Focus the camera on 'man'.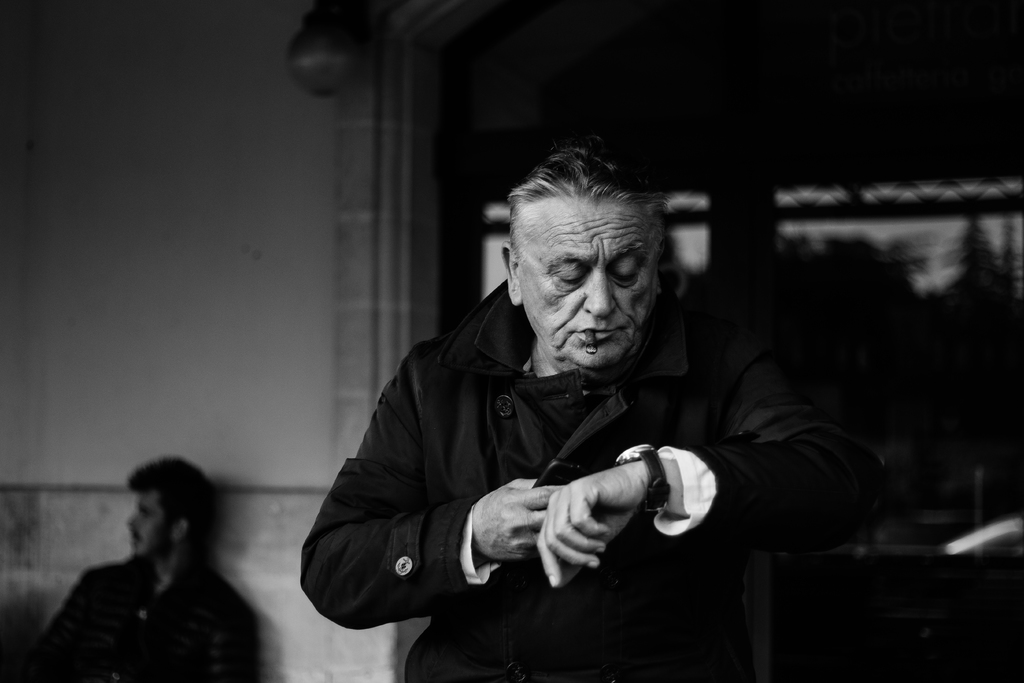
Focus region: BBox(276, 151, 859, 674).
